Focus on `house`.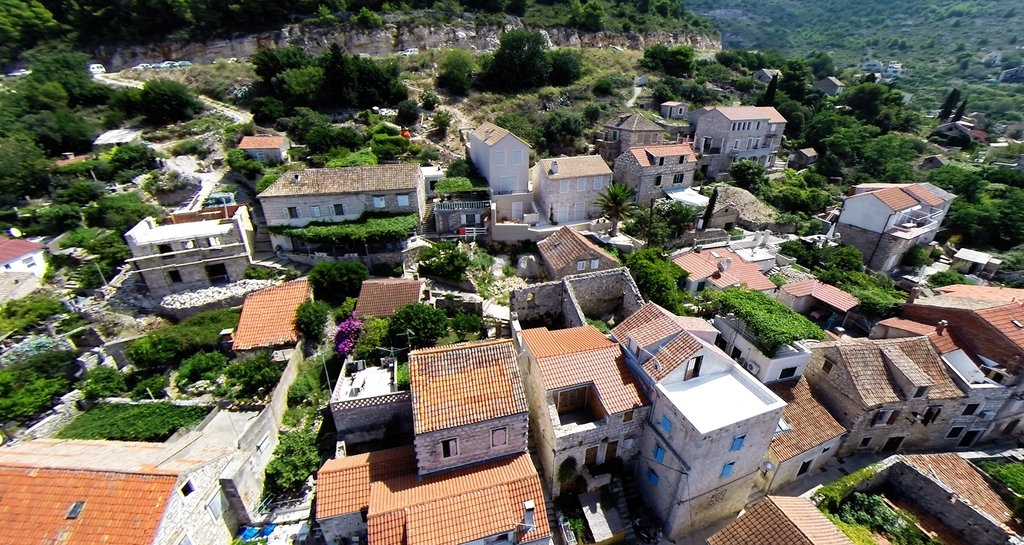
Focused at bbox=[230, 127, 294, 166].
